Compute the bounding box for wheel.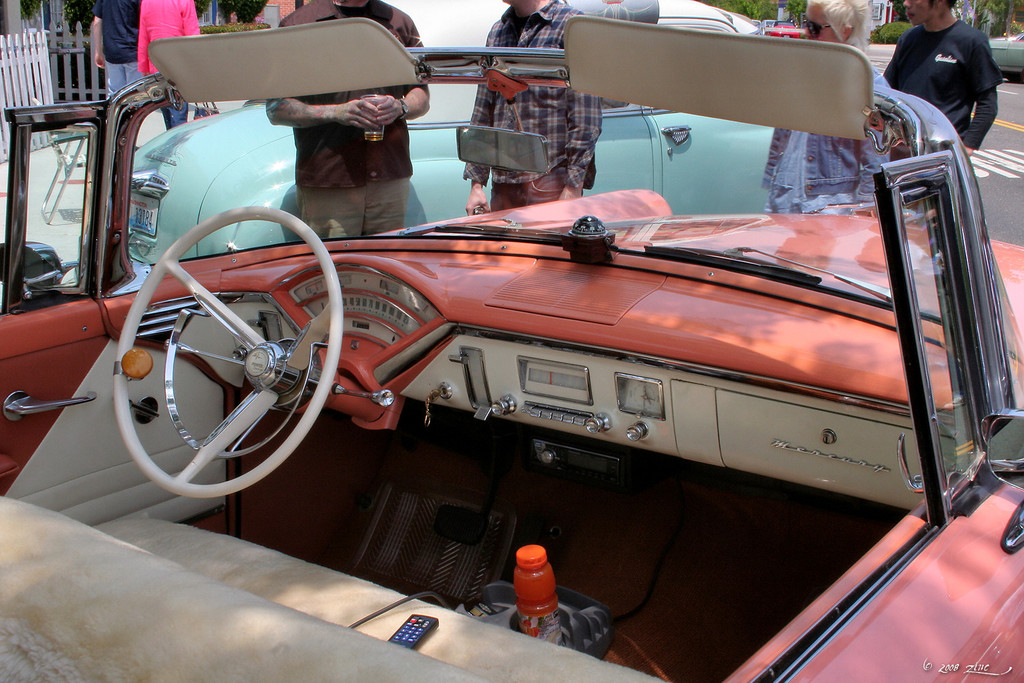
crop(101, 223, 342, 513).
